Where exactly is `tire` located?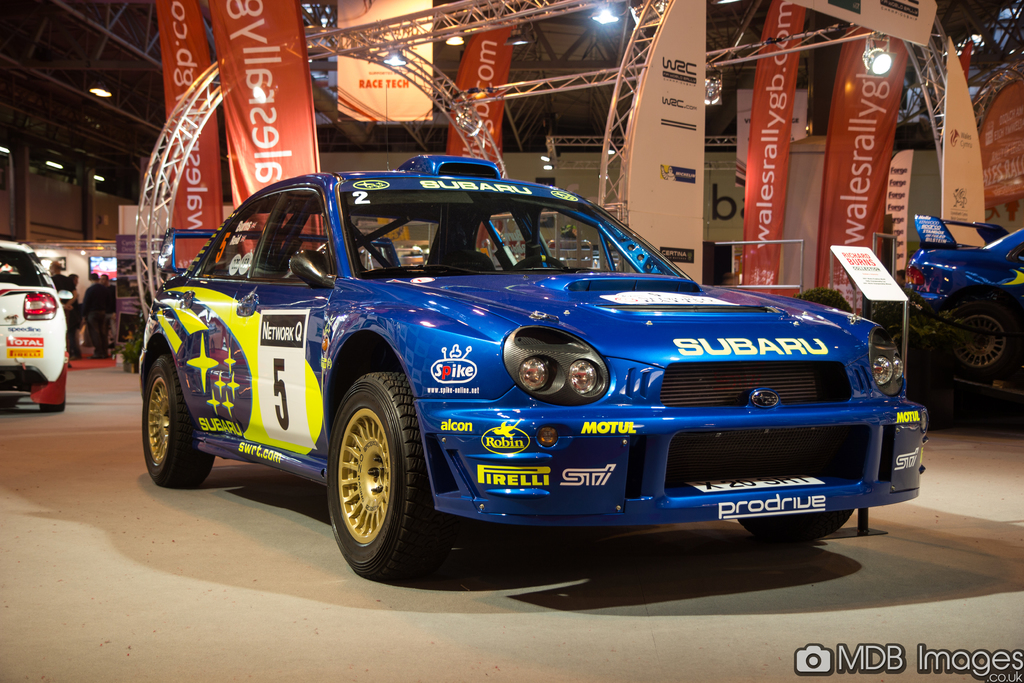
Its bounding box is left=941, top=308, right=1013, bottom=383.
